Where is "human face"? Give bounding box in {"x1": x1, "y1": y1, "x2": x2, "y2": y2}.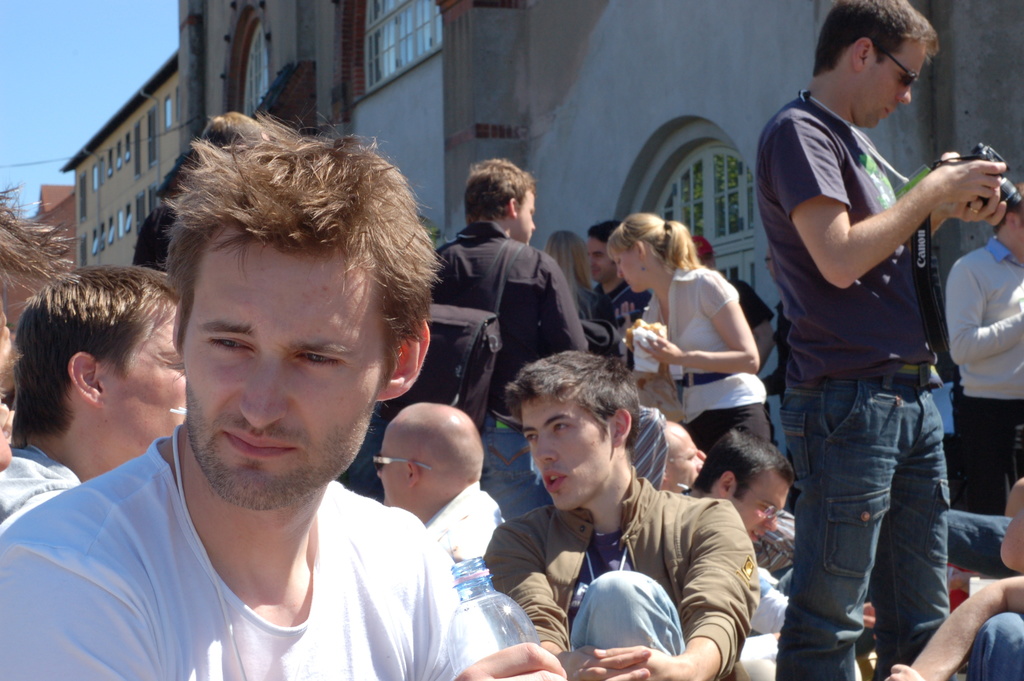
{"x1": 524, "y1": 394, "x2": 606, "y2": 510}.
